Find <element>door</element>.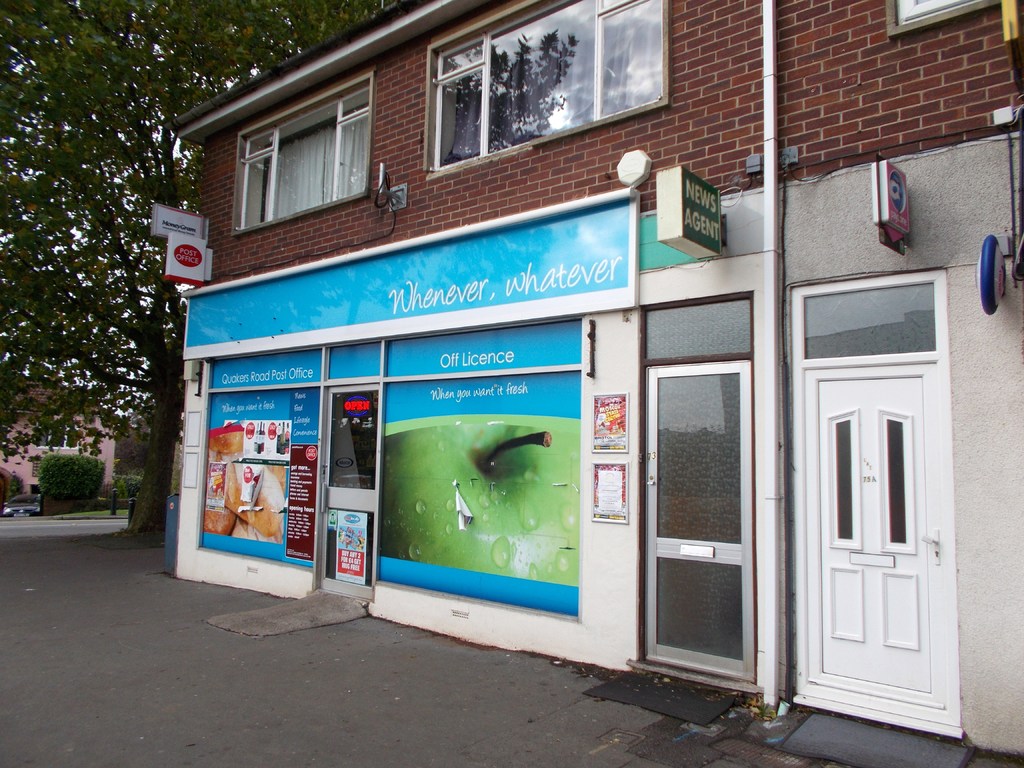
(654, 299, 769, 705).
